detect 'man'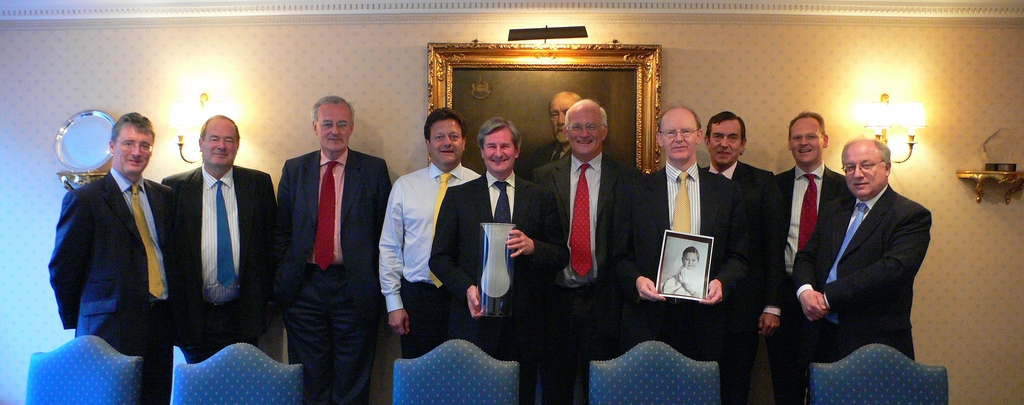
bbox=[636, 113, 746, 371]
